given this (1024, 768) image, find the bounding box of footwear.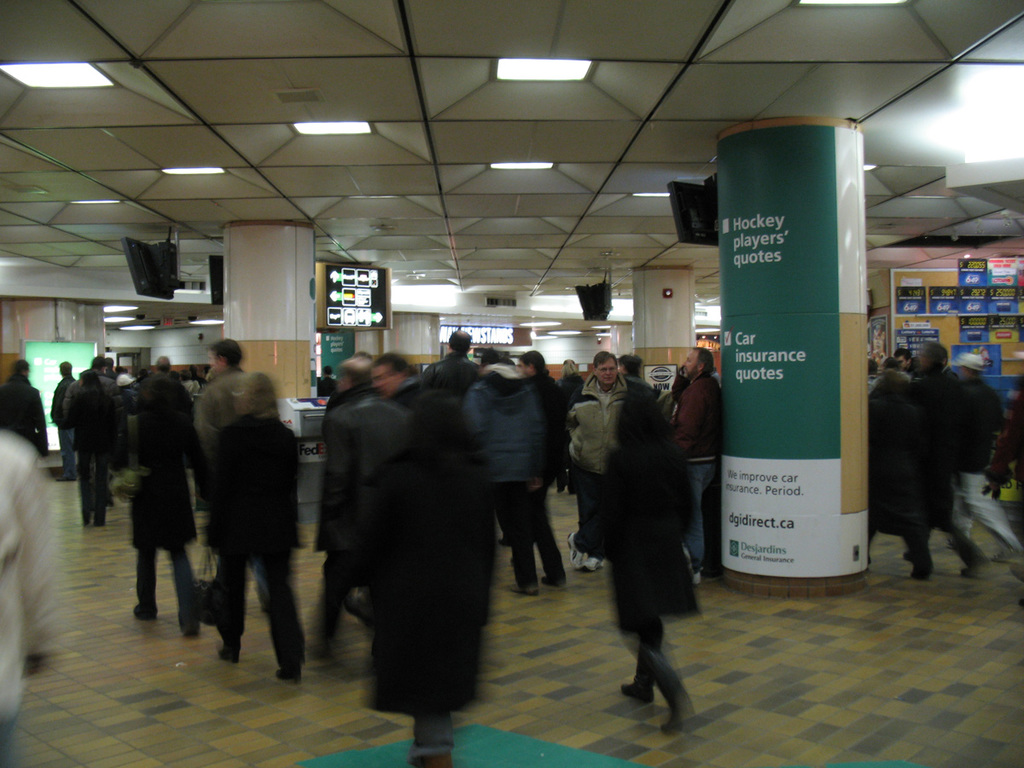
bbox=(582, 552, 608, 571).
